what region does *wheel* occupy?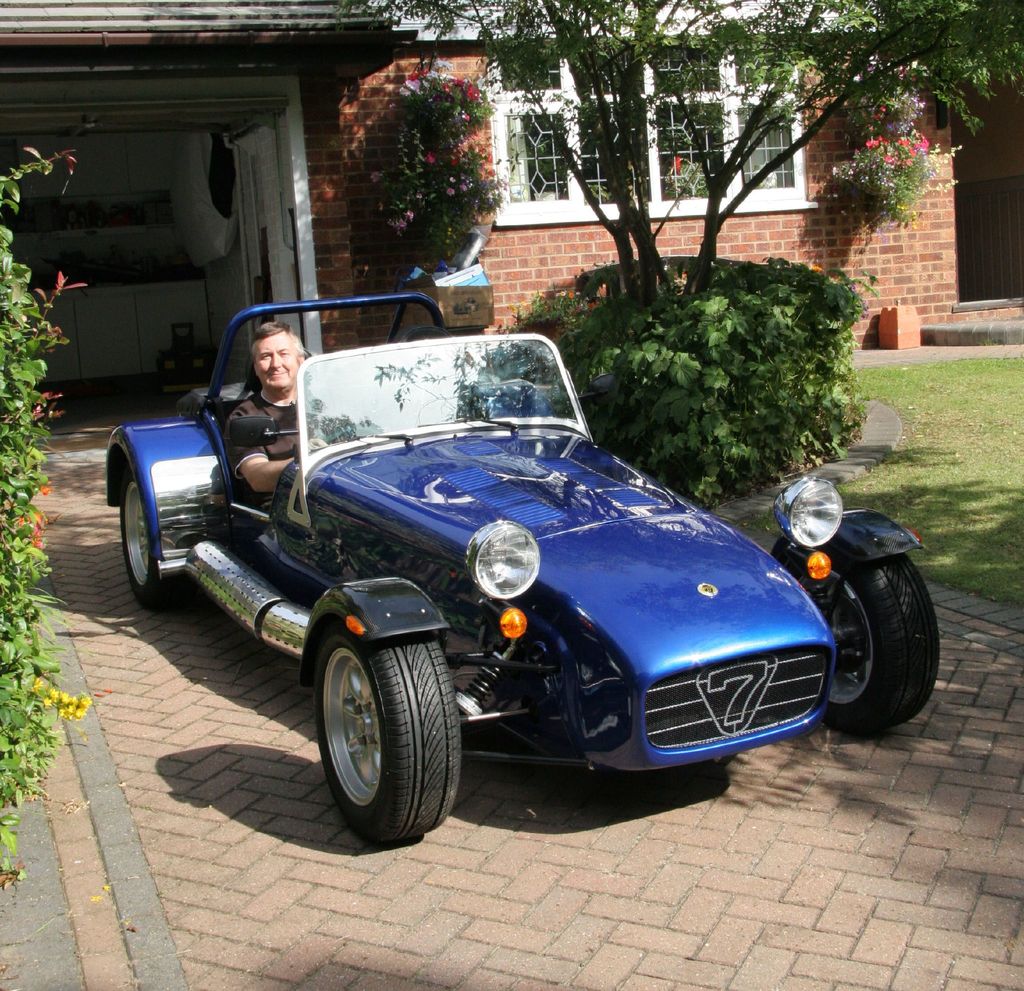
locate(779, 543, 943, 739).
